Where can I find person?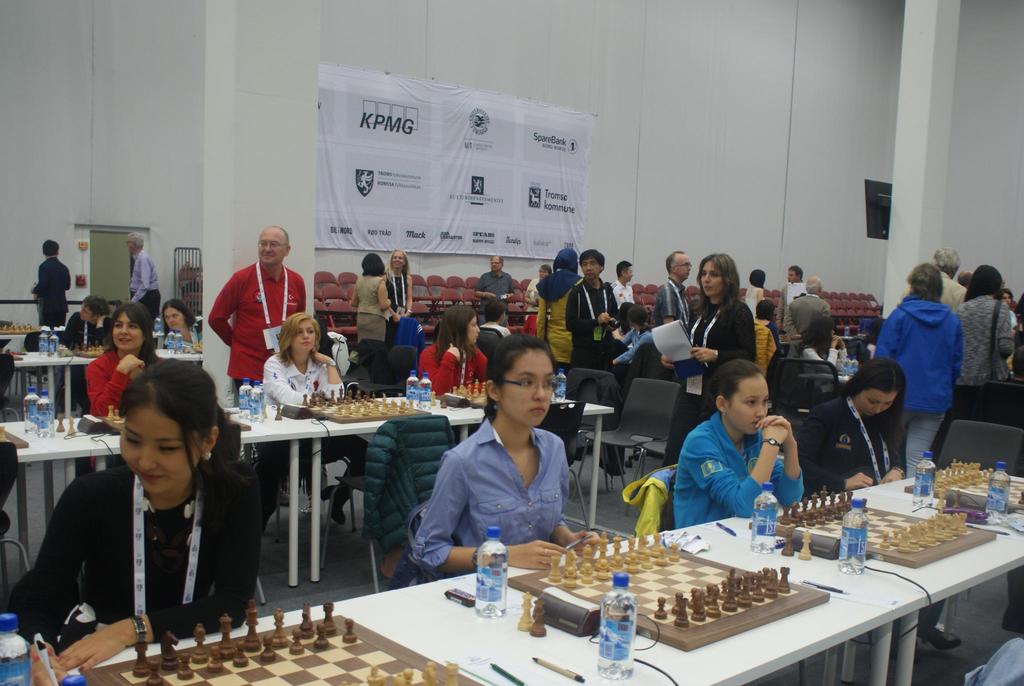
You can find it at <bbox>925, 243, 970, 315</bbox>.
